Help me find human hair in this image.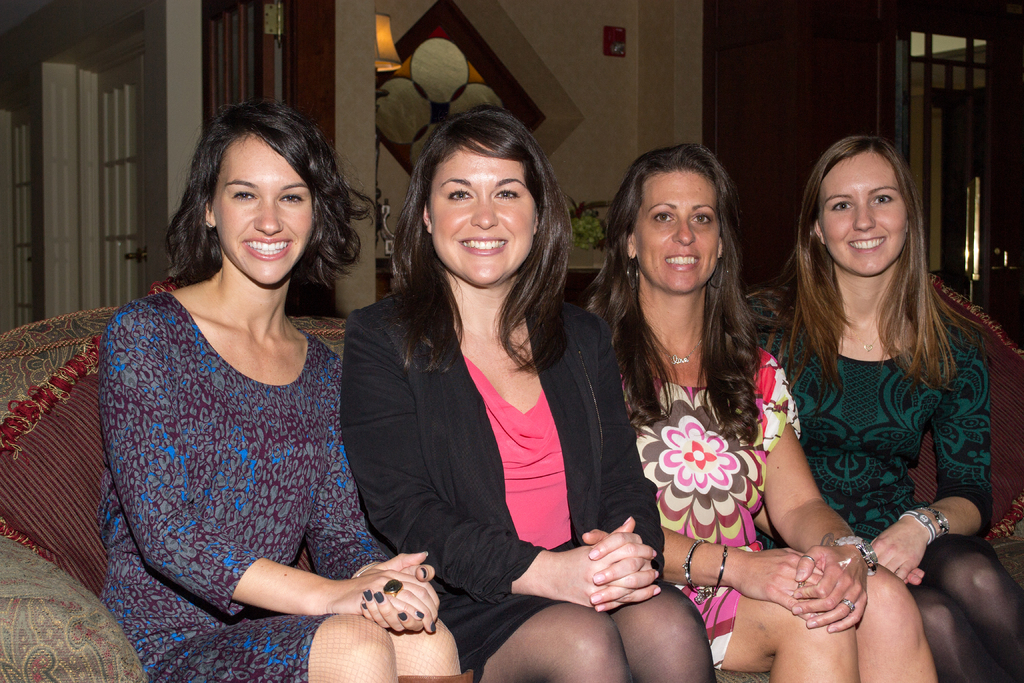
Found it: select_region(751, 133, 981, 393).
